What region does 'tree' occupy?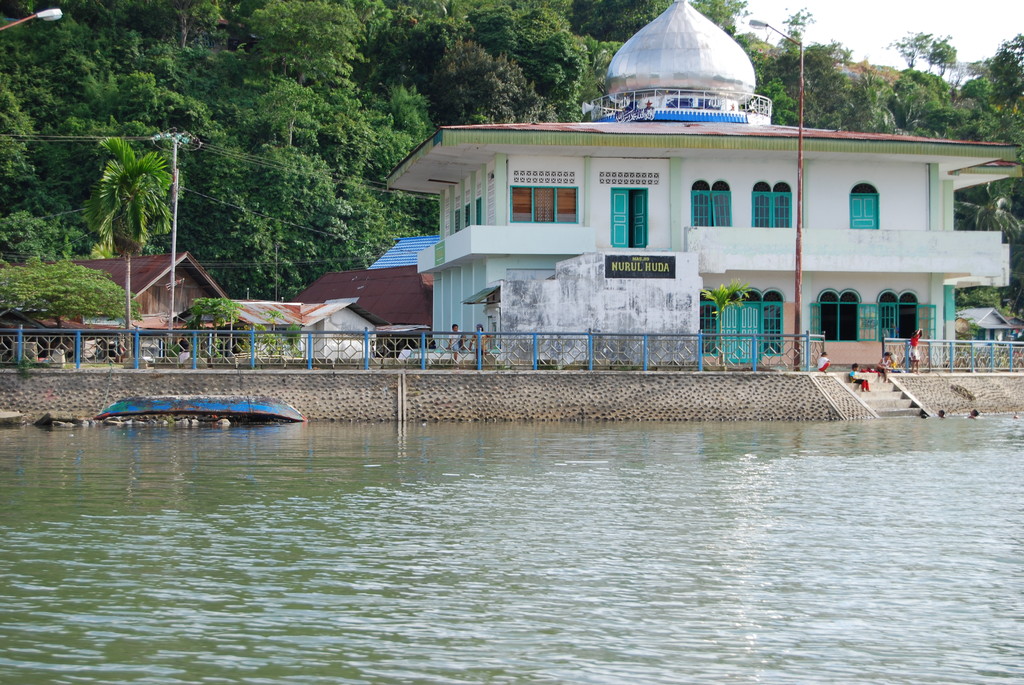
[890, 68, 959, 127].
